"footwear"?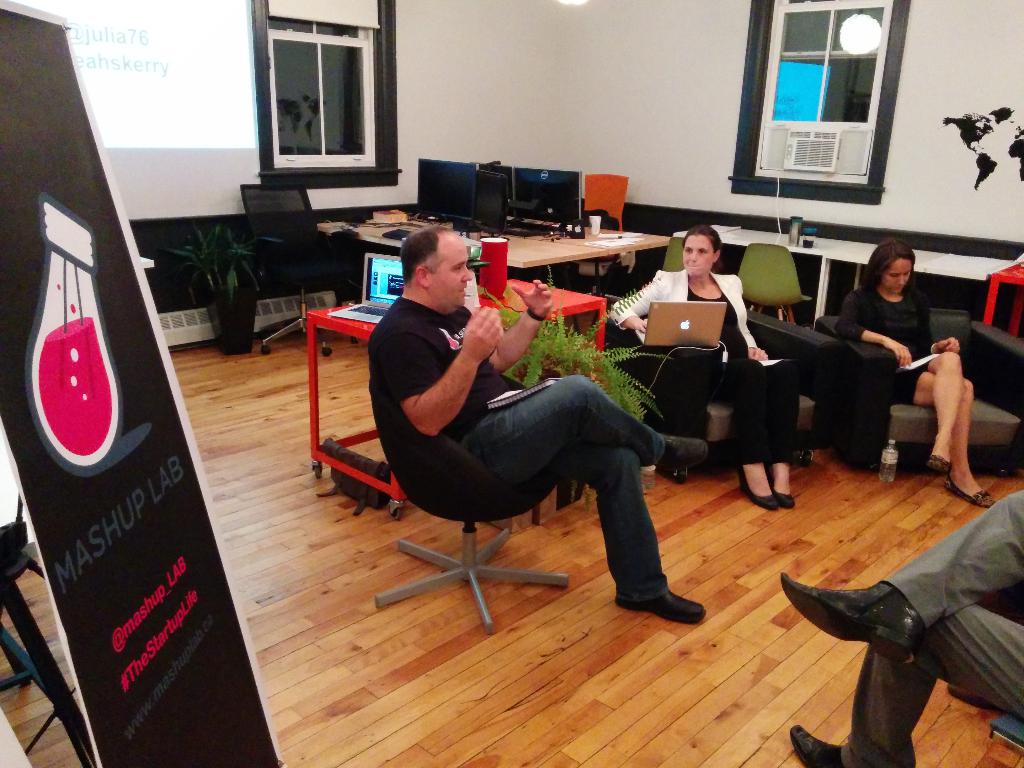
(927,456,956,472)
